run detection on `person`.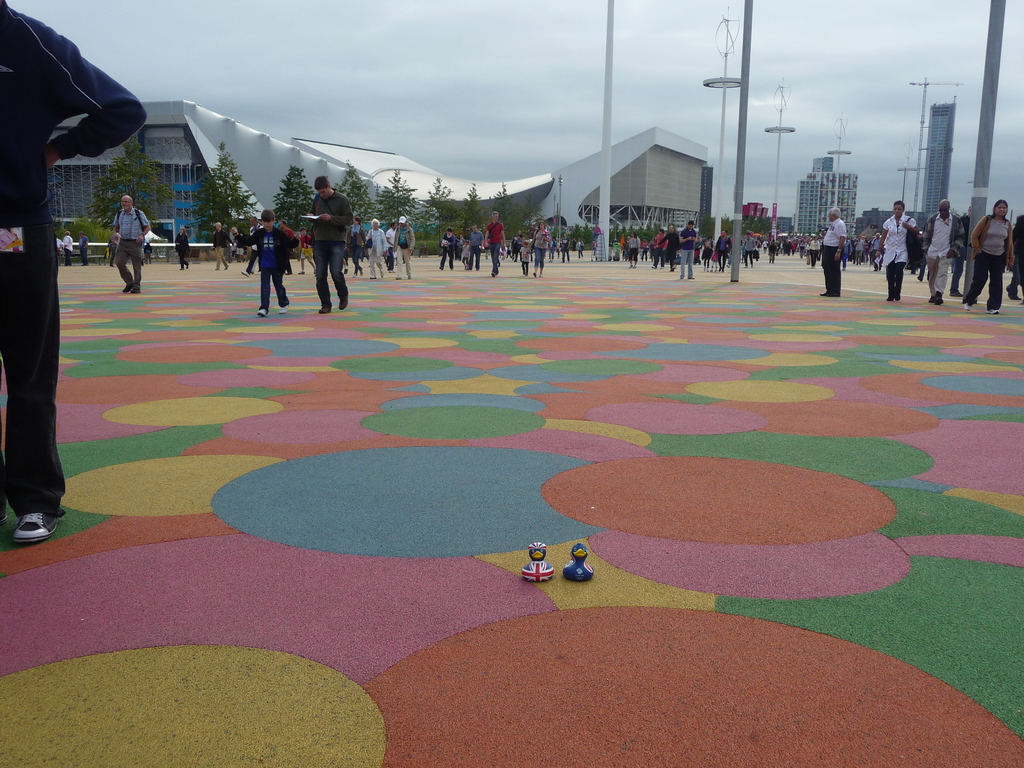
Result: box=[1006, 217, 1023, 303].
